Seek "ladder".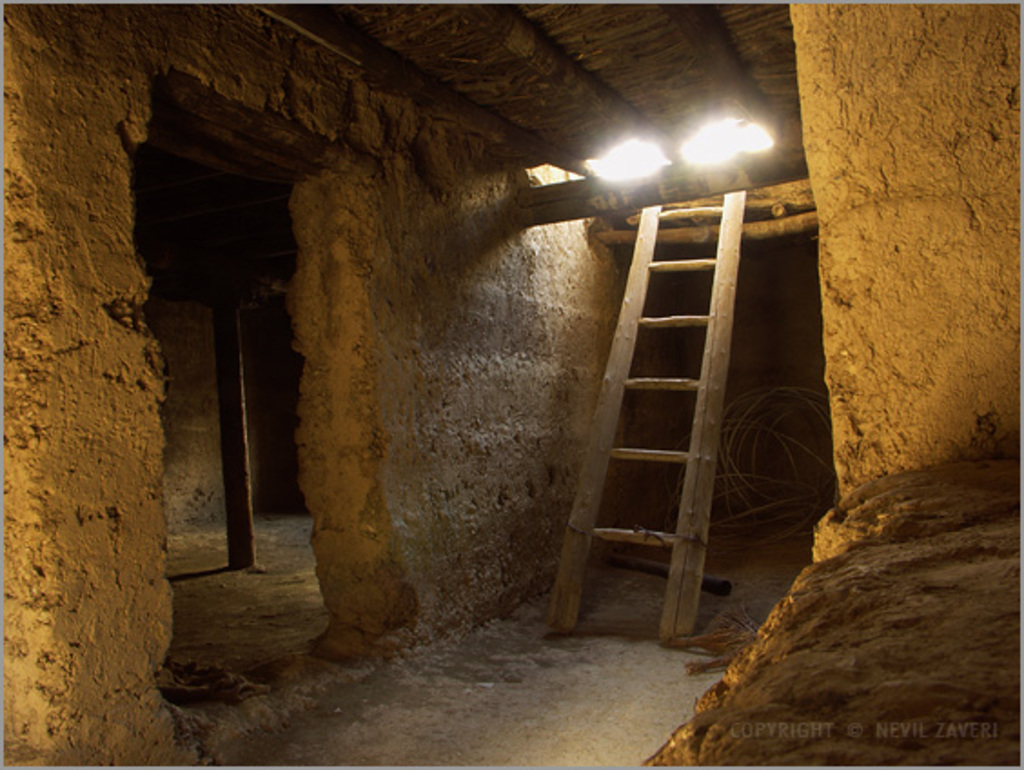
<region>545, 194, 755, 639</region>.
